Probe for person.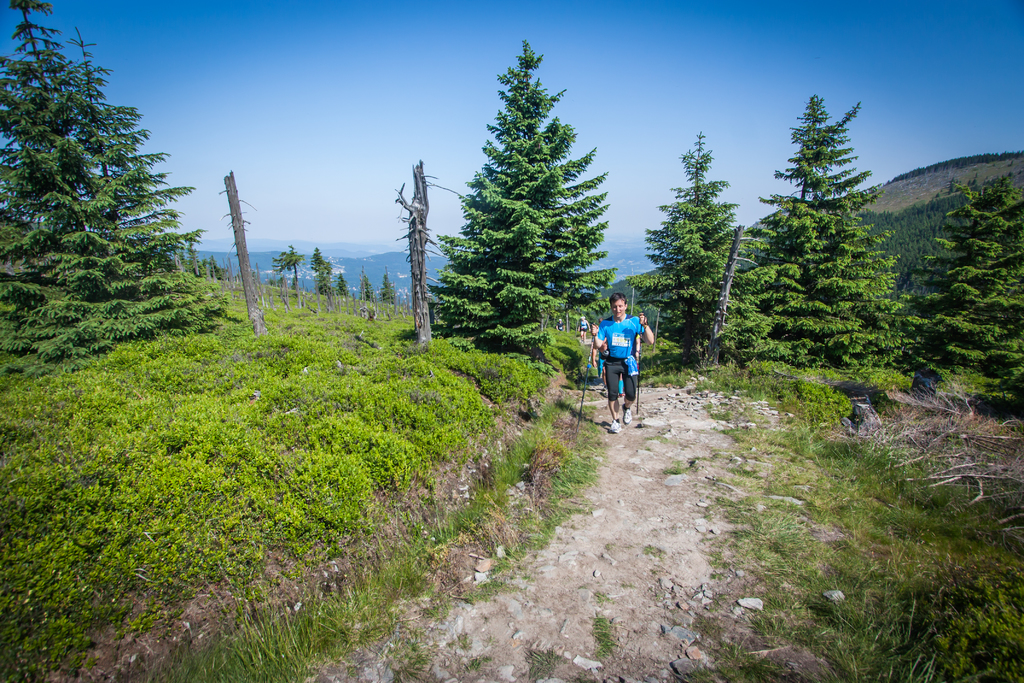
Probe result: detection(596, 293, 653, 429).
